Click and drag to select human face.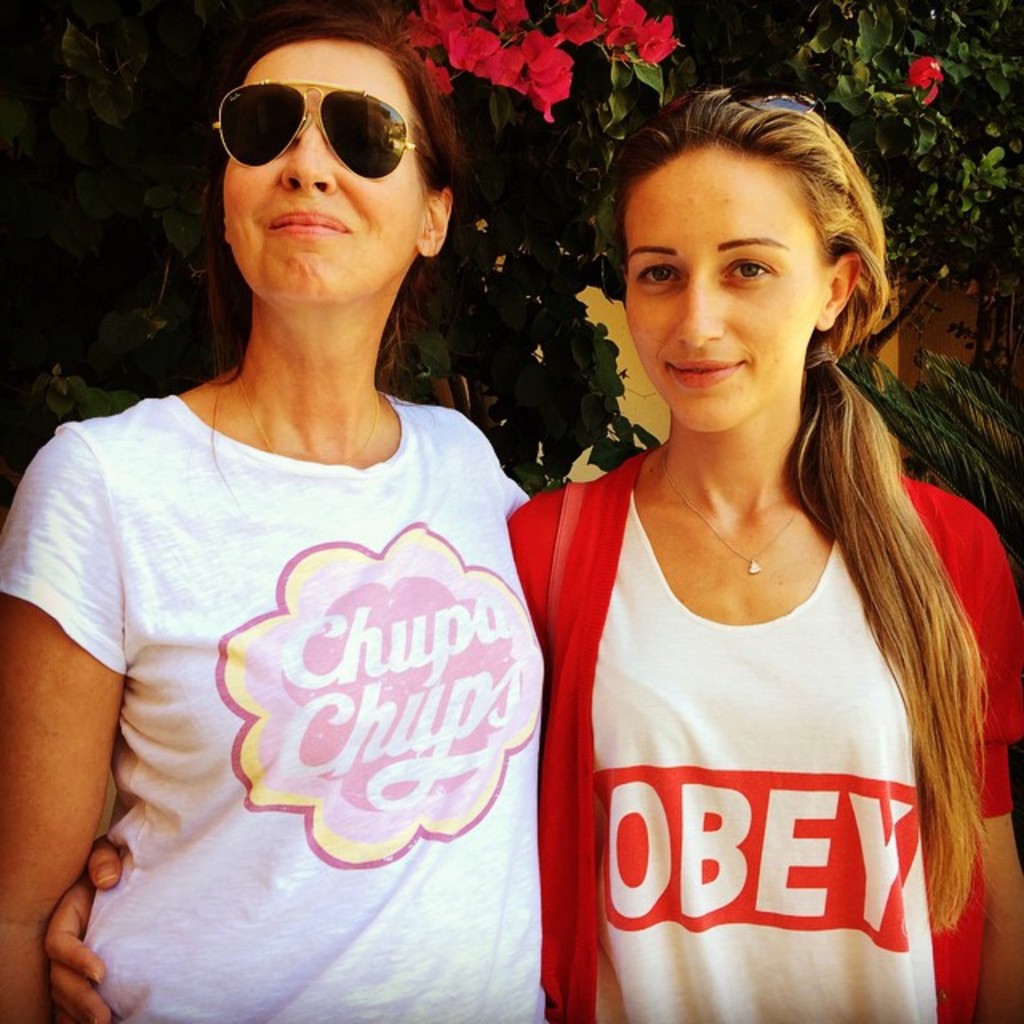
Selection: [x1=629, y1=154, x2=829, y2=434].
